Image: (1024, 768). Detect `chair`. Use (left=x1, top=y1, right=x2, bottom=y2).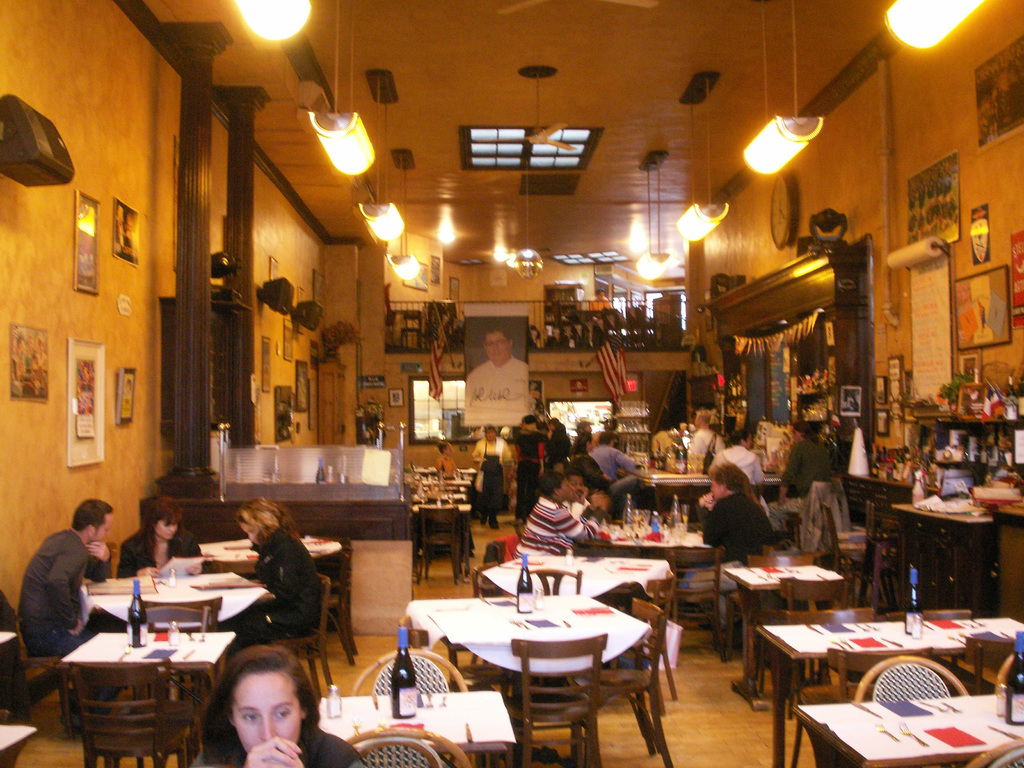
(left=772, top=604, right=876, bottom=765).
